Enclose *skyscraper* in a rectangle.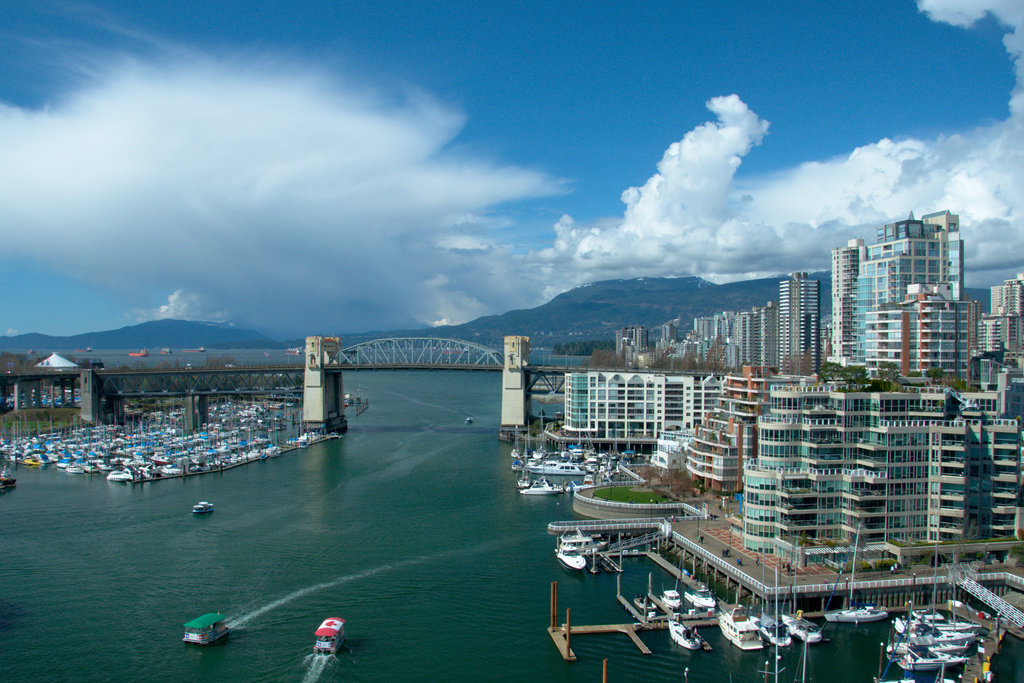
Rect(977, 277, 1023, 364).
